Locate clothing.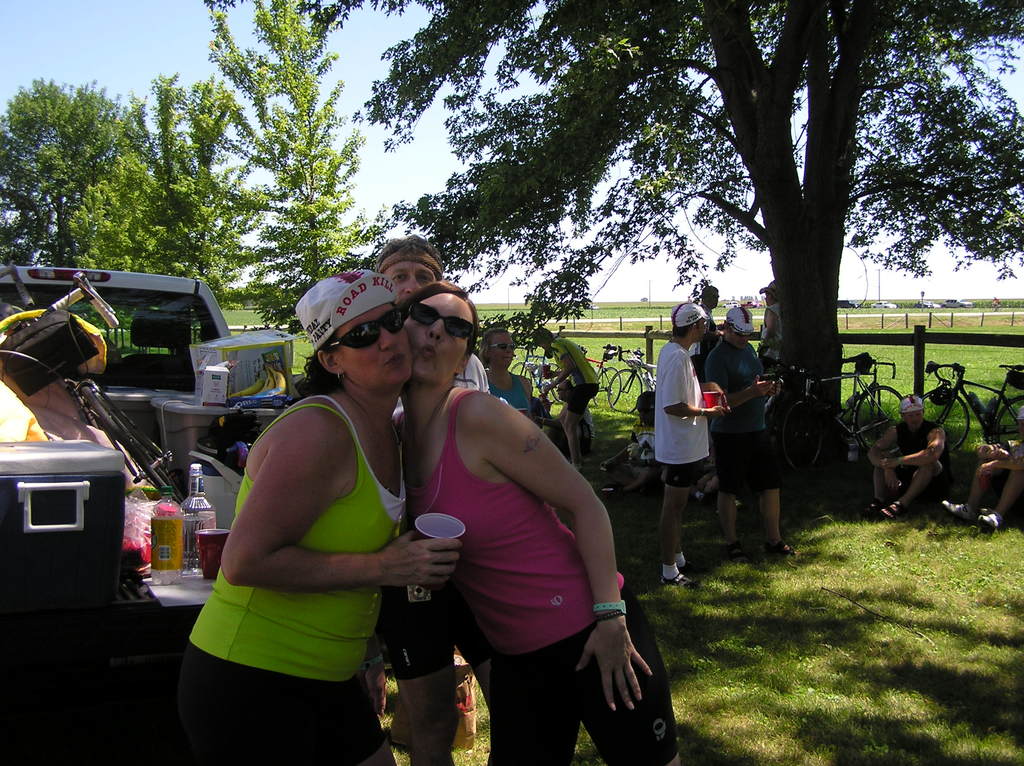
Bounding box: {"left": 892, "top": 417, "right": 949, "bottom": 500}.
